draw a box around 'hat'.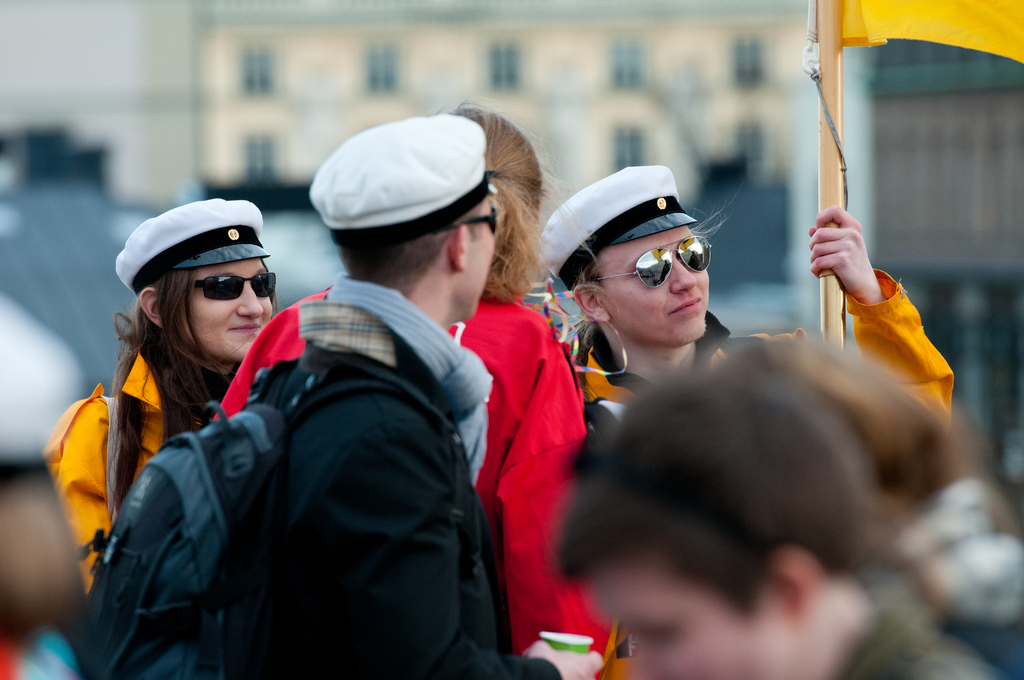
l=309, t=113, r=499, b=244.
